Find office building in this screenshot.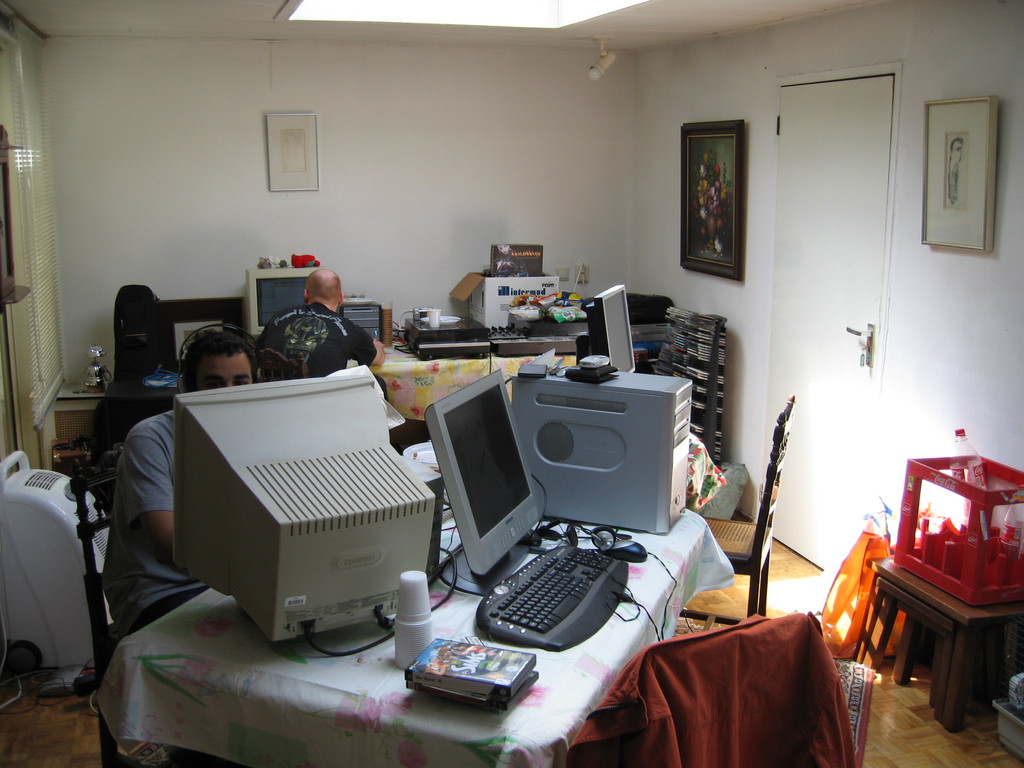
The bounding box for office building is box=[6, 42, 901, 767].
